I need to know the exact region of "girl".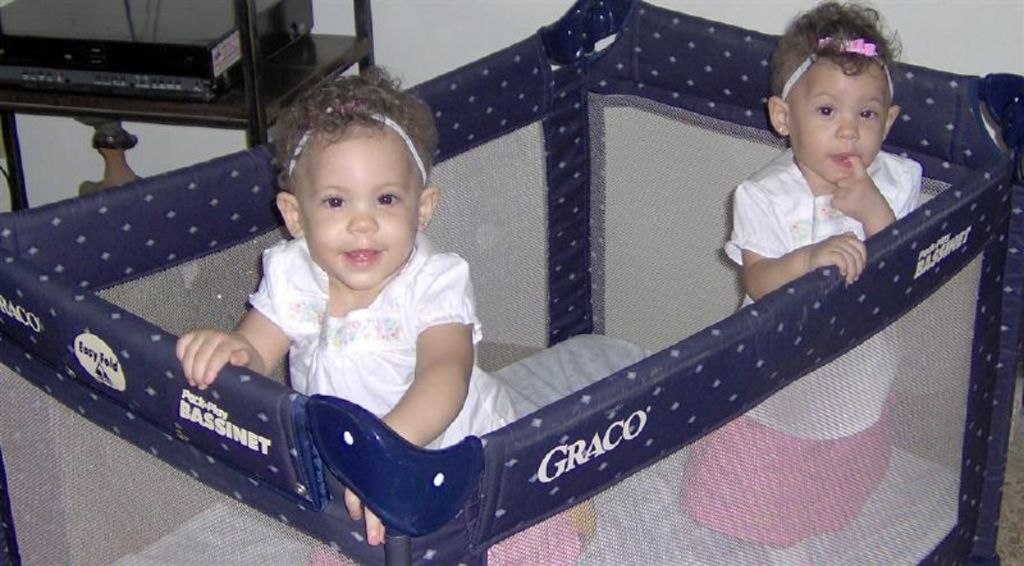
Region: (178, 64, 596, 565).
